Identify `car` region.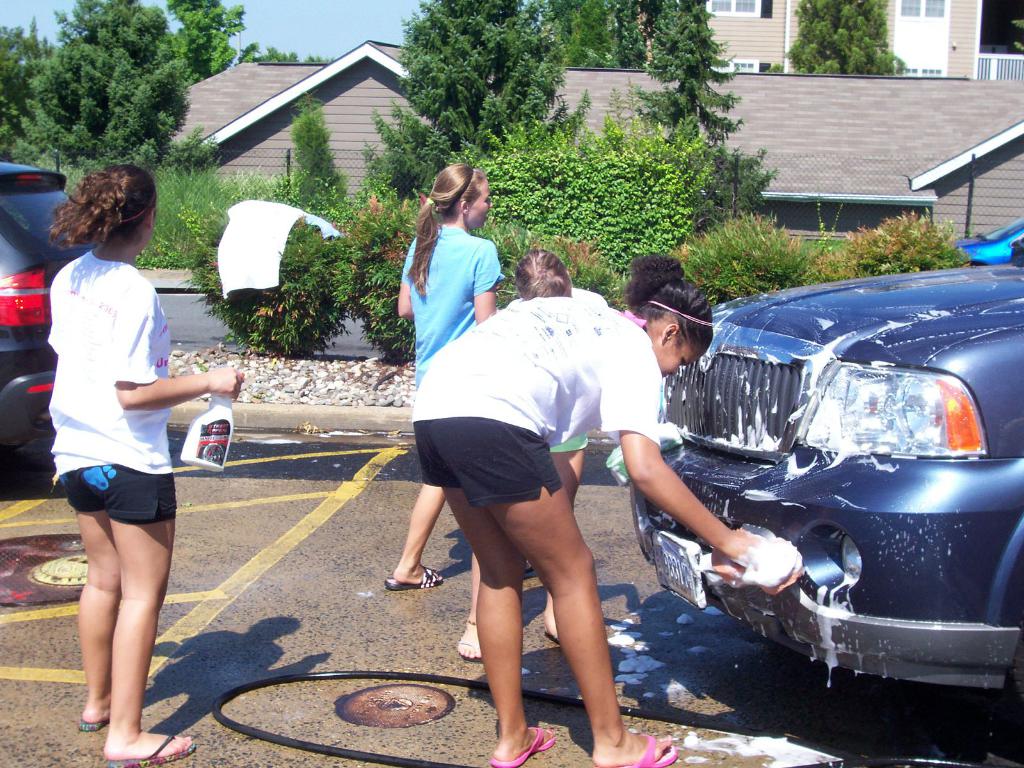
Region: 0 164 74 465.
